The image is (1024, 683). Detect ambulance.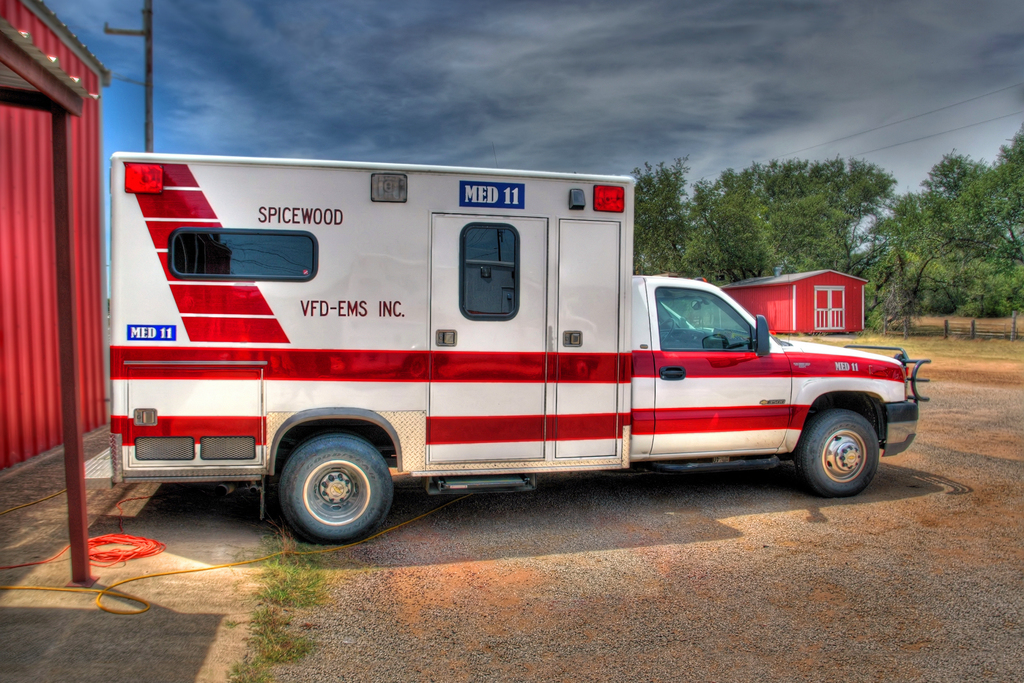
Detection: bbox=[114, 145, 930, 544].
